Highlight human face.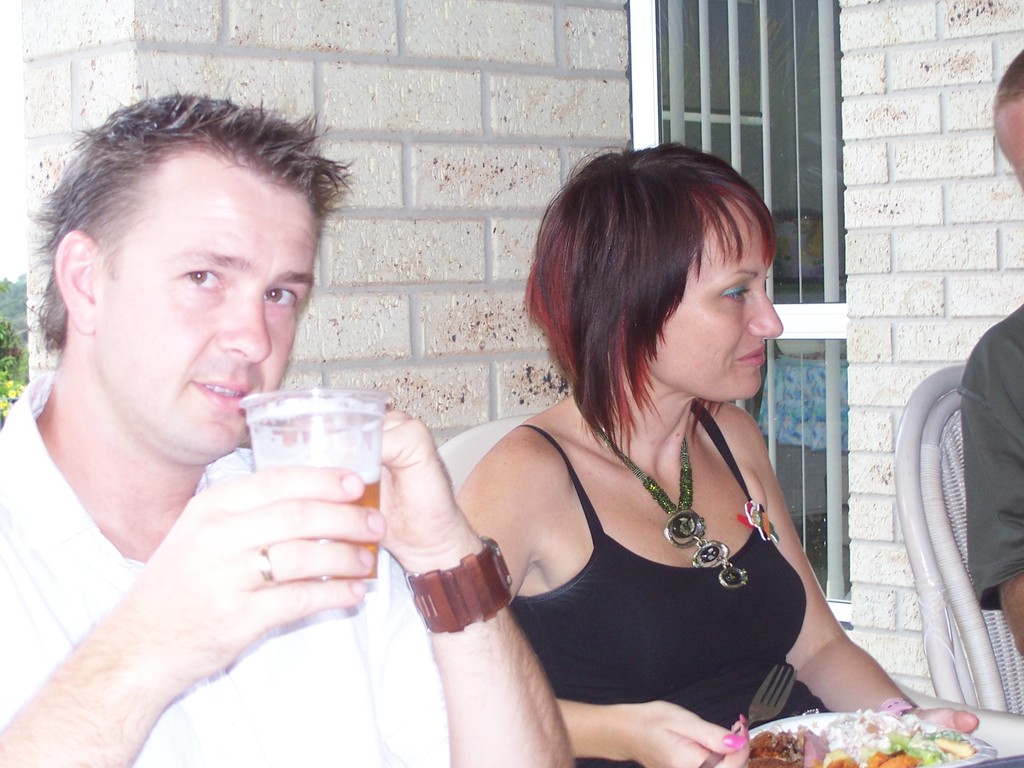
Highlighted region: l=69, t=132, r=312, b=460.
